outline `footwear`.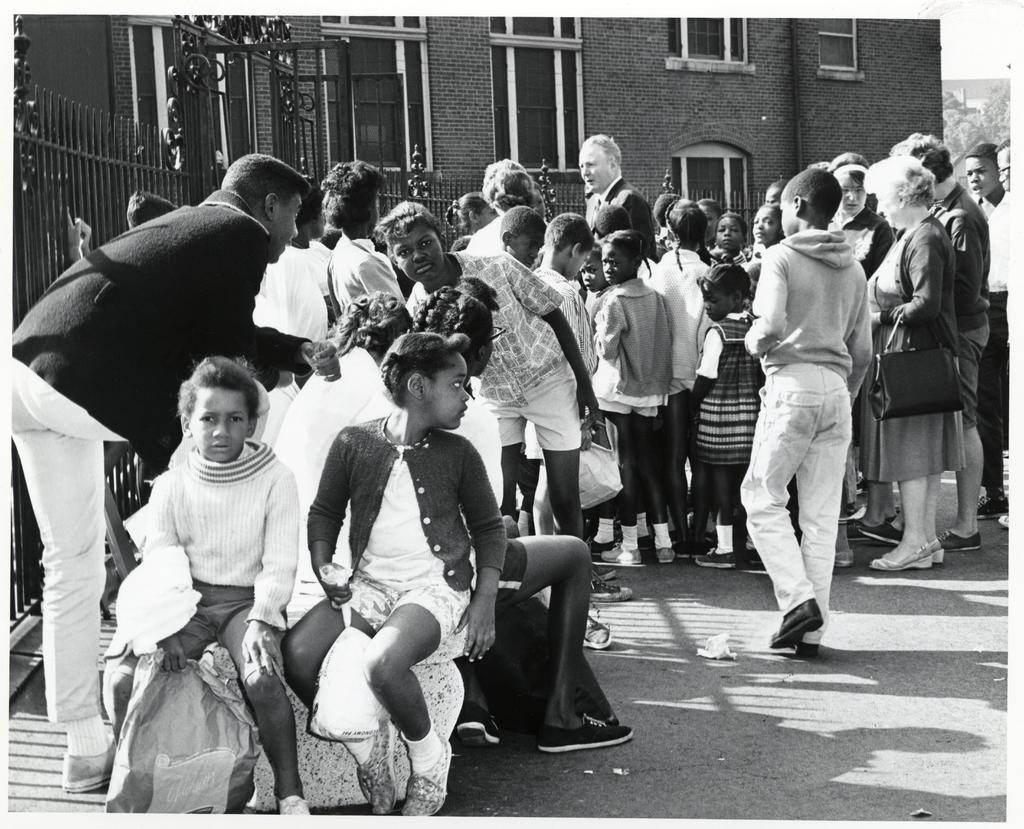
Outline: box(769, 596, 820, 652).
